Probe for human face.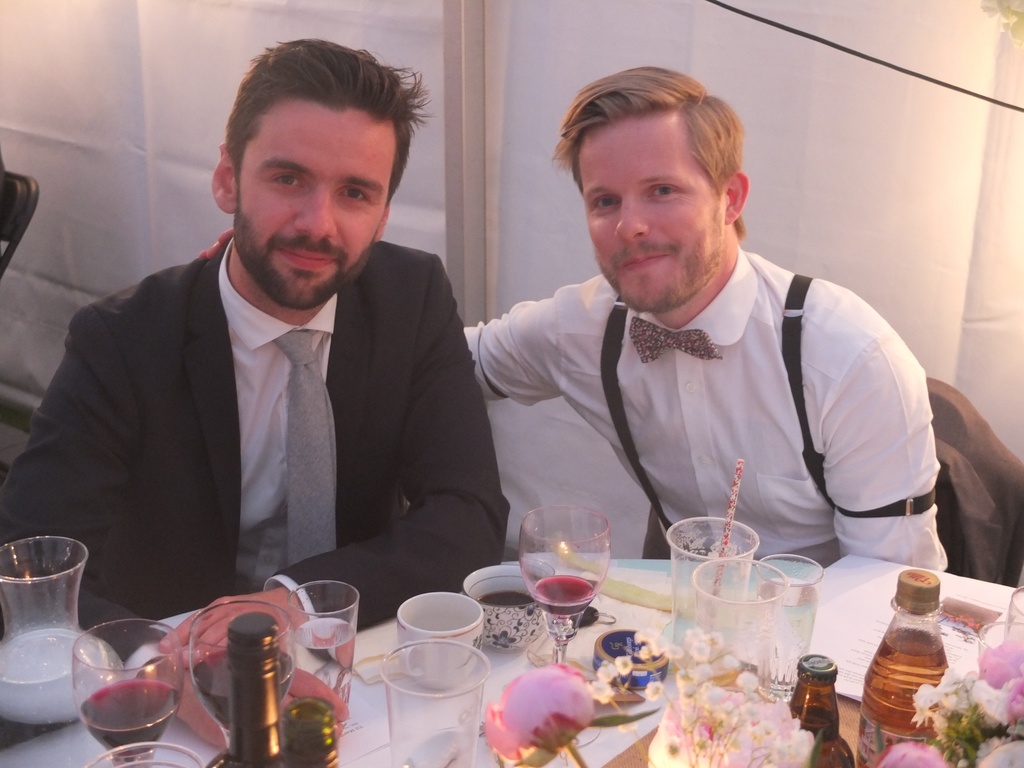
Probe result: [left=575, top=121, right=725, bottom=310].
